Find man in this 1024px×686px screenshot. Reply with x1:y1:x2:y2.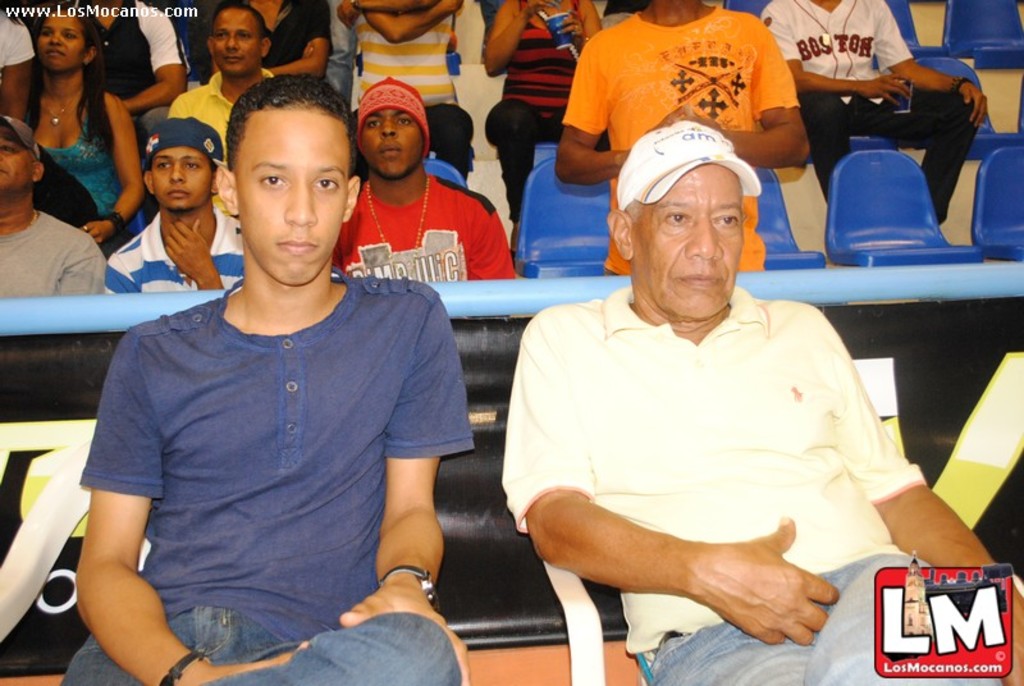
58:70:472:685.
